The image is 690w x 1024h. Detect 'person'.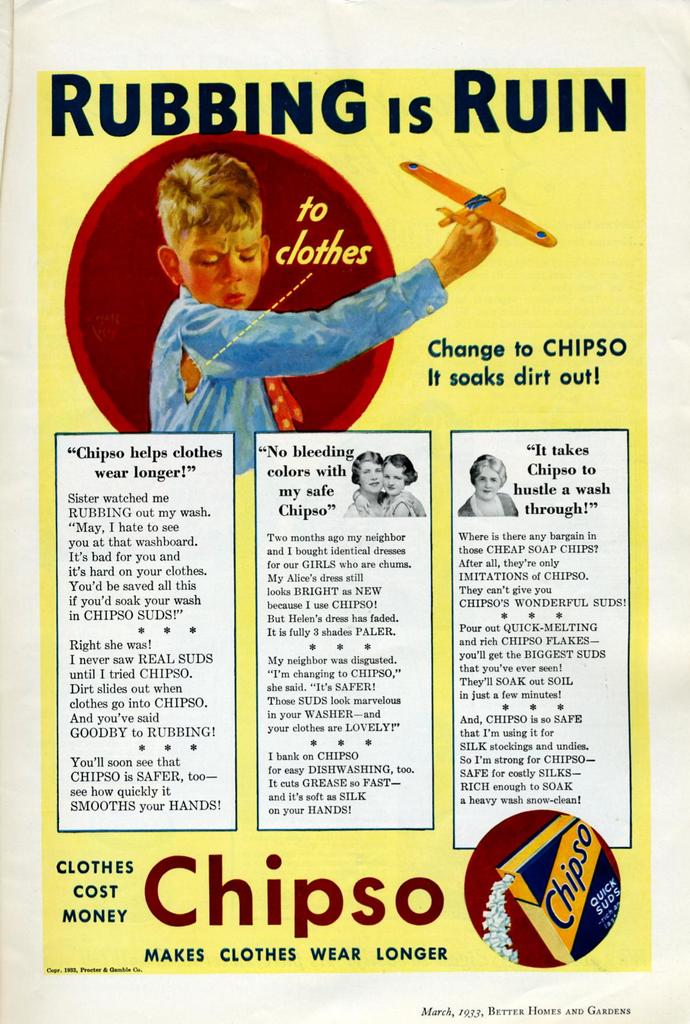
Detection: detection(380, 451, 427, 512).
